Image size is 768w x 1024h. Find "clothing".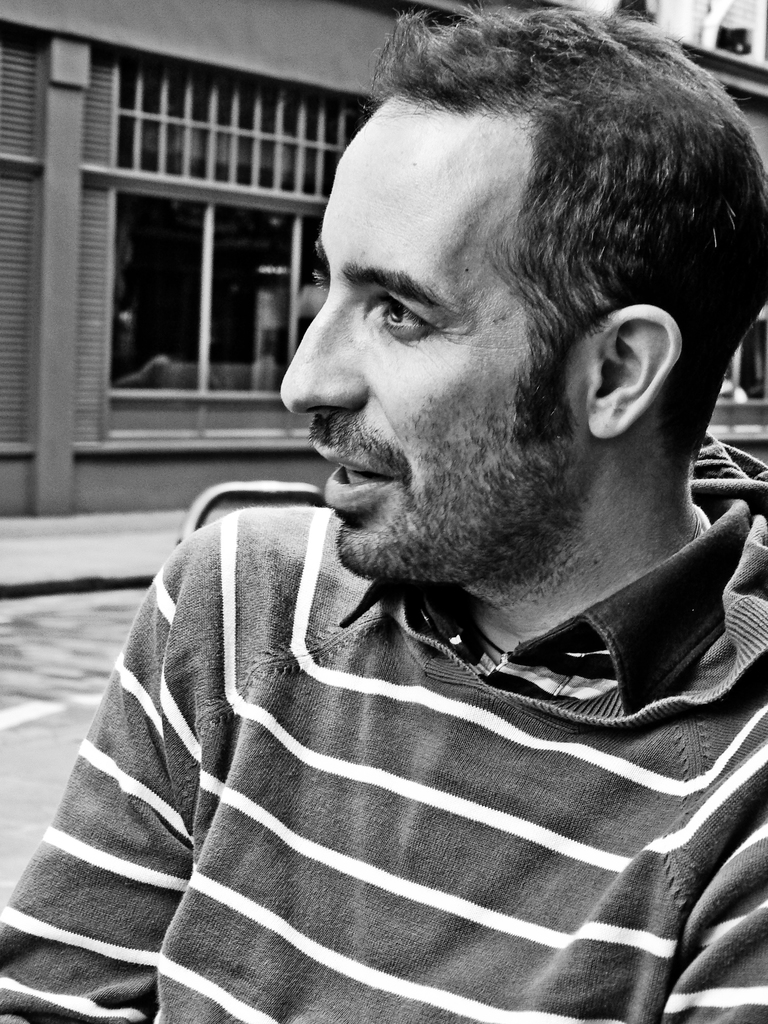
x1=0 y1=493 x2=767 y2=1023.
